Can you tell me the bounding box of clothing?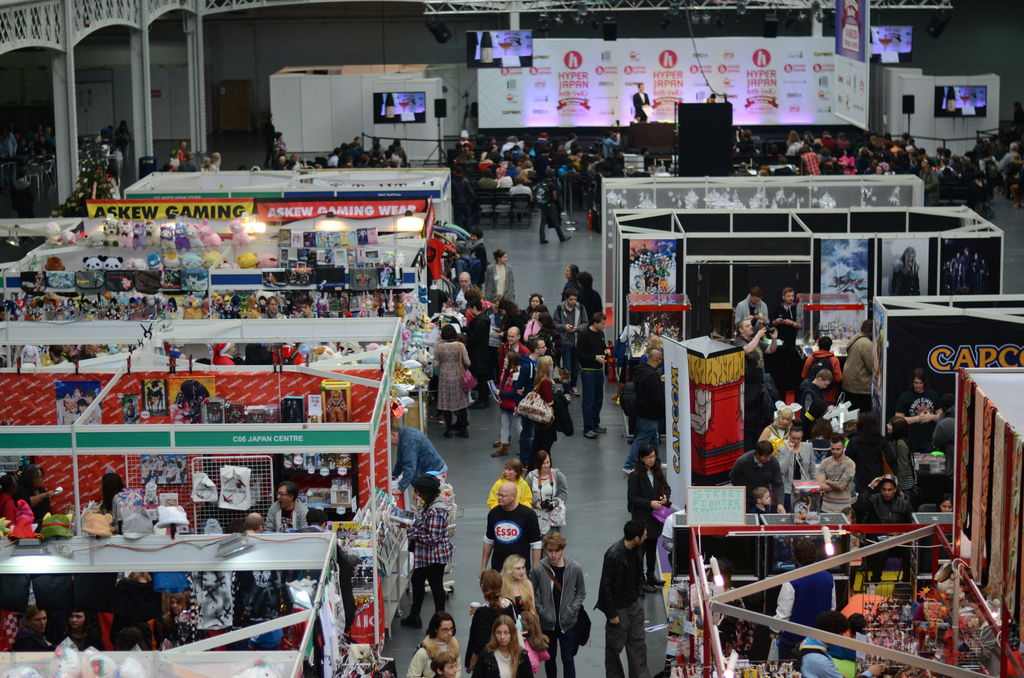
region(484, 262, 521, 309).
